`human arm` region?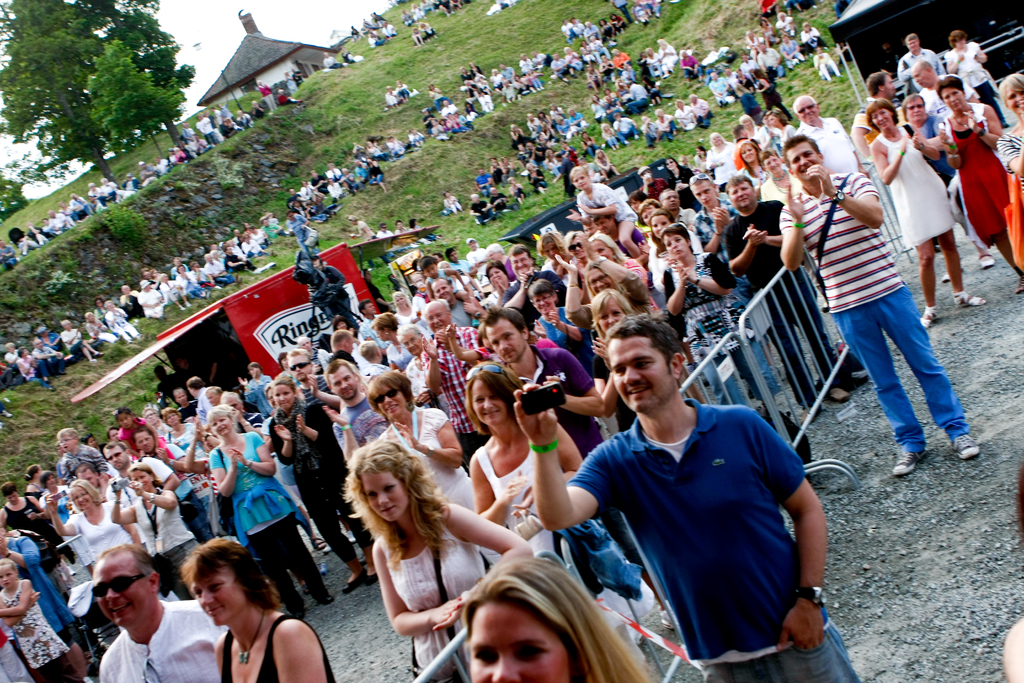
bbox(973, 42, 986, 65)
